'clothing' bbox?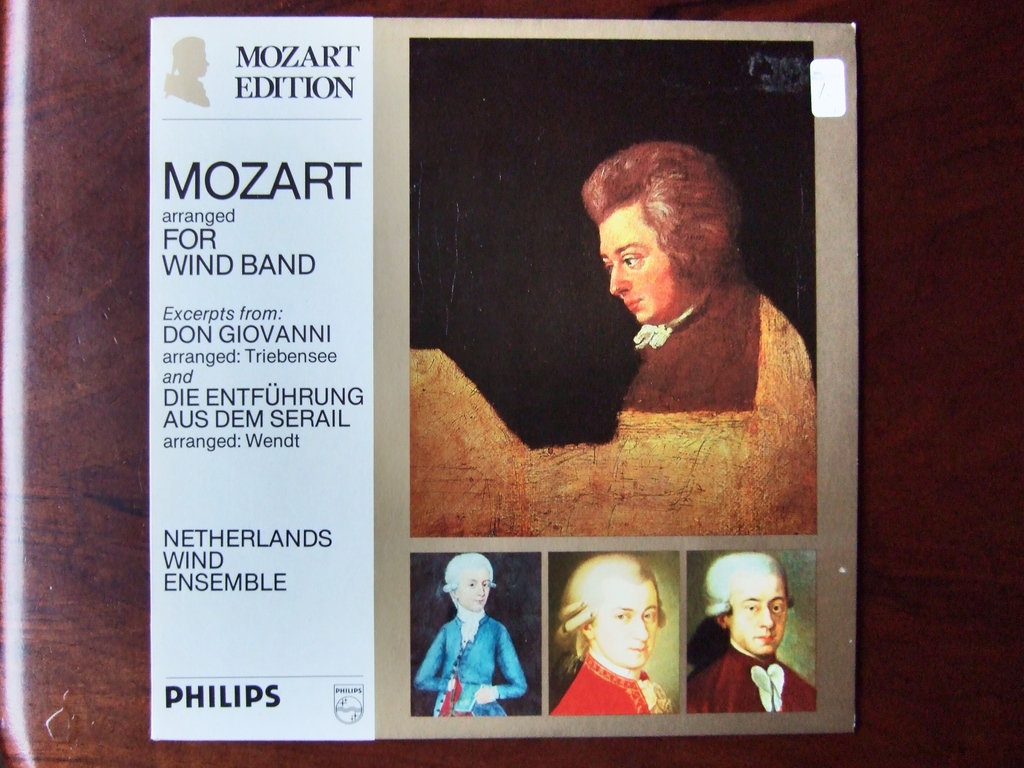
BBox(685, 646, 819, 712)
